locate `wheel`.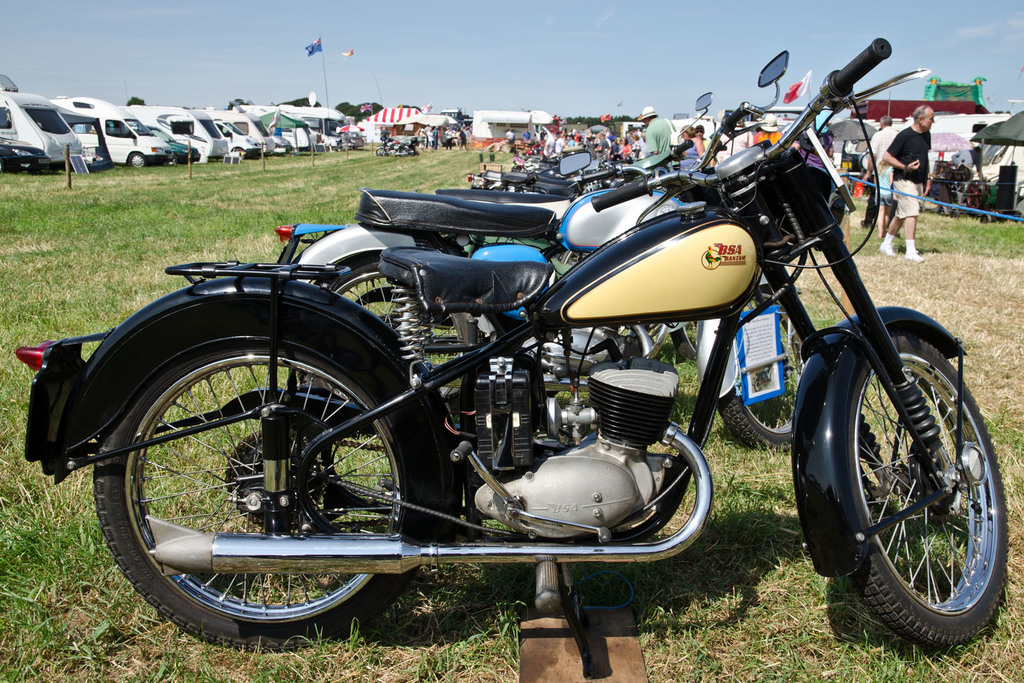
Bounding box: (x1=666, y1=323, x2=702, y2=359).
